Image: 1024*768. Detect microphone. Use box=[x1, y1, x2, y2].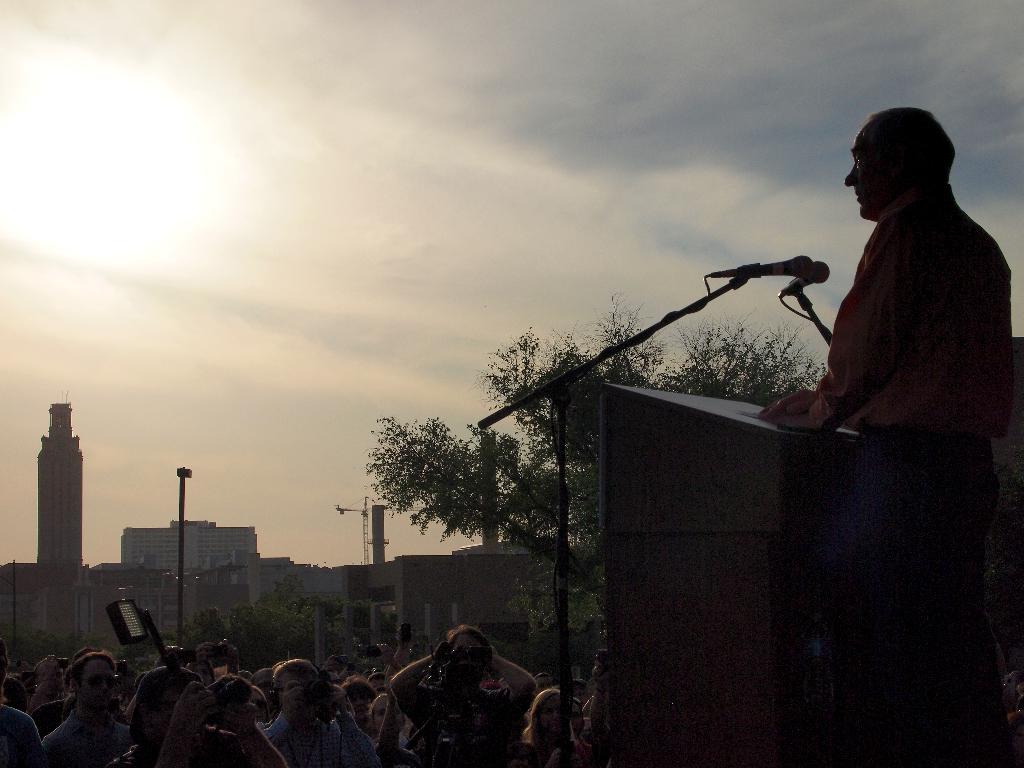
box=[710, 254, 813, 280].
